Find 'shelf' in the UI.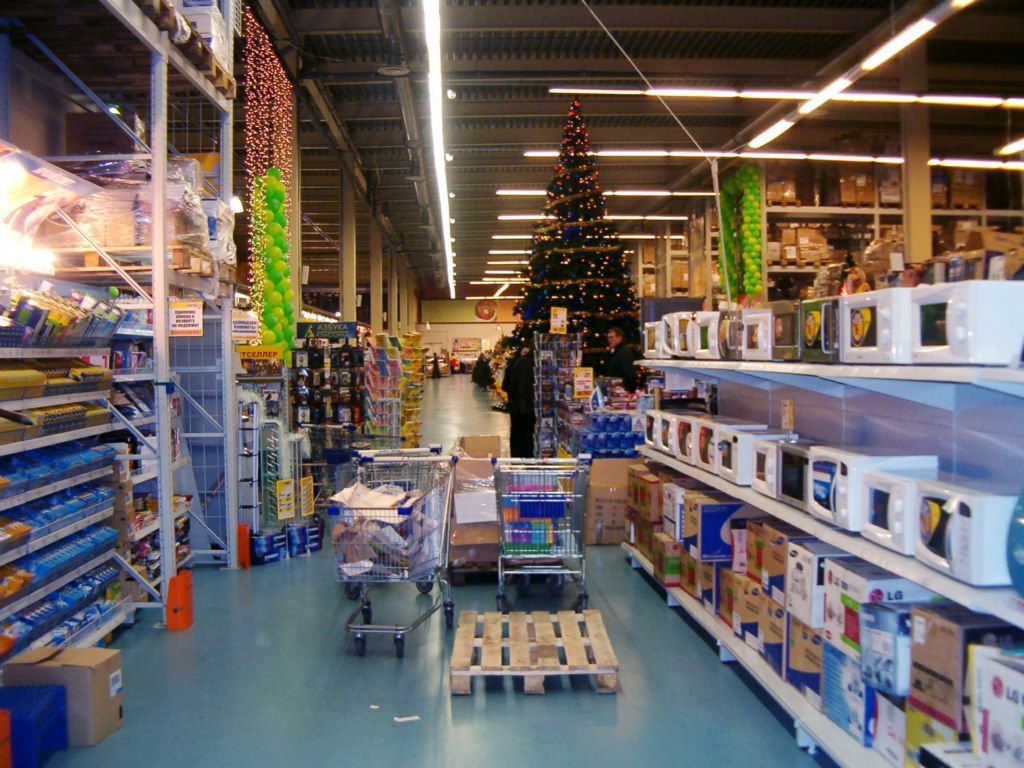
UI element at box=[635, 283, 963, 741].
